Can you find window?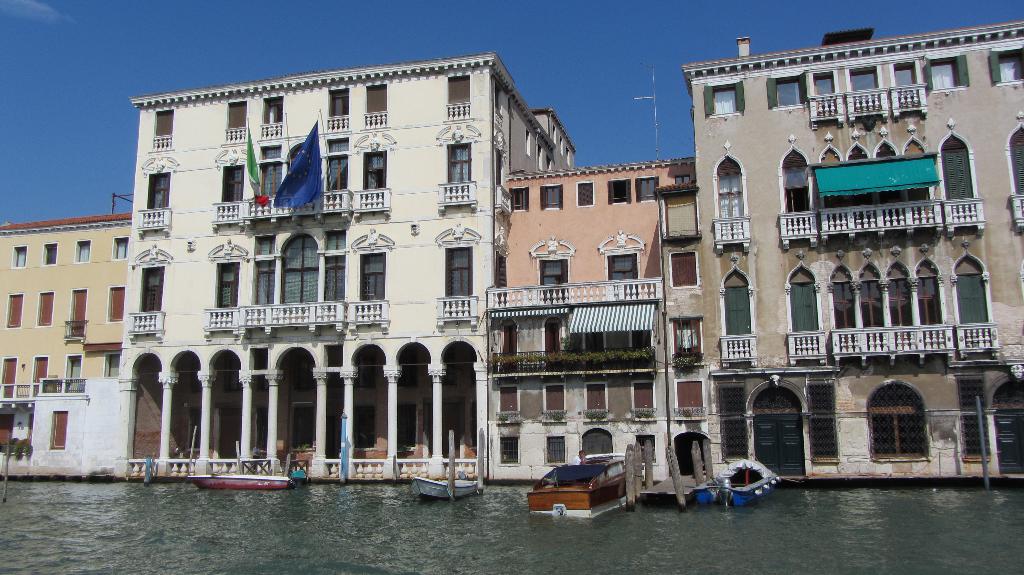
Yes, bounding box: 148, 176, 170, 217.
